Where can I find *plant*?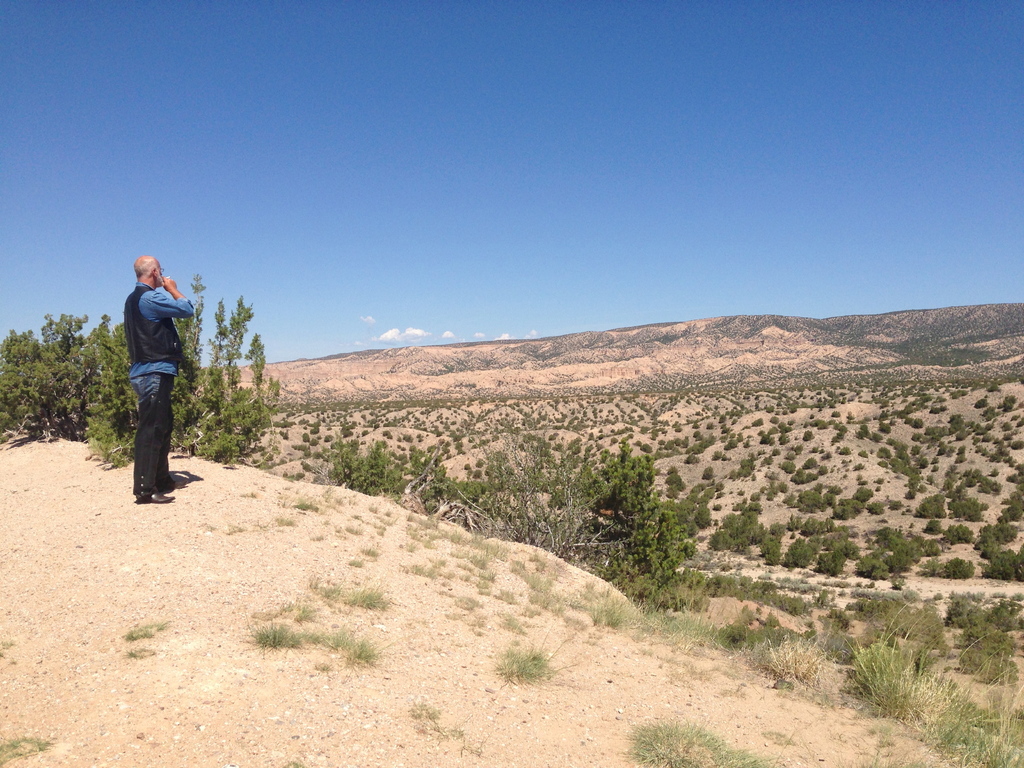
You can find it at {"x1": 0, "y1": 730, "x2": 52, "y2": 765}.
